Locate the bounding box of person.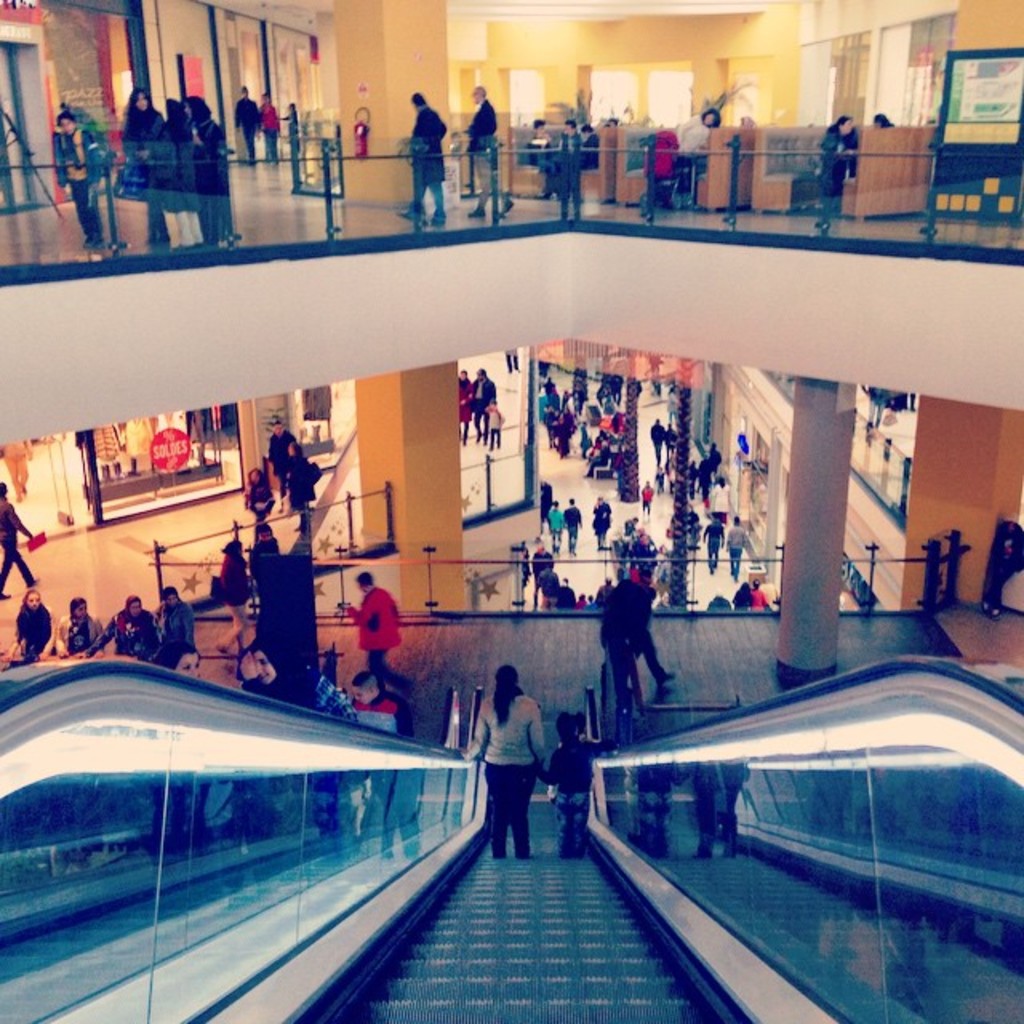
Bounding box: [282, 434, 314, 515].
